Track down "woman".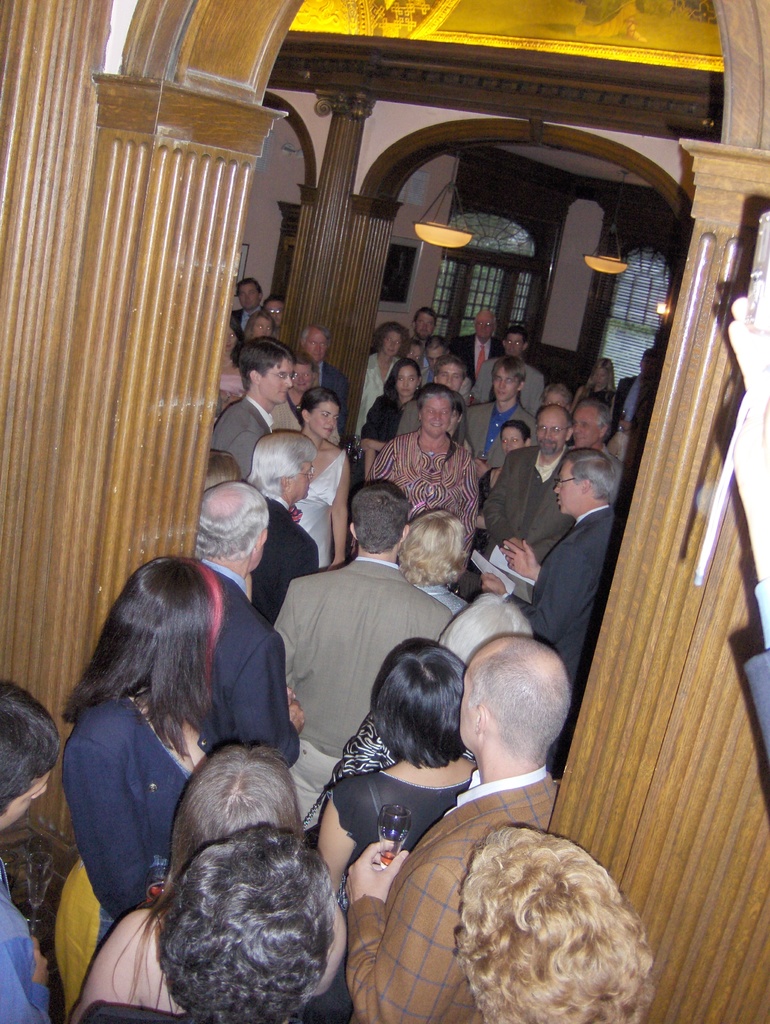
Tracked to <bbox>381, 379, 488, 560</bbox>.
